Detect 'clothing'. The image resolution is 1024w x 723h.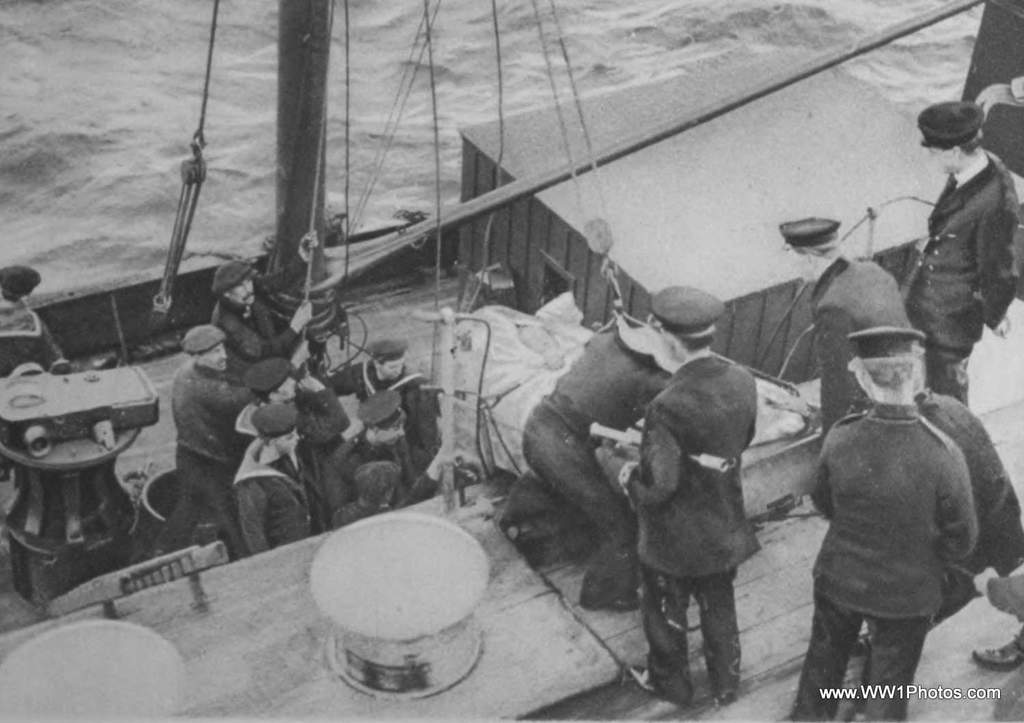
locate(333, 361, 410, 399).
